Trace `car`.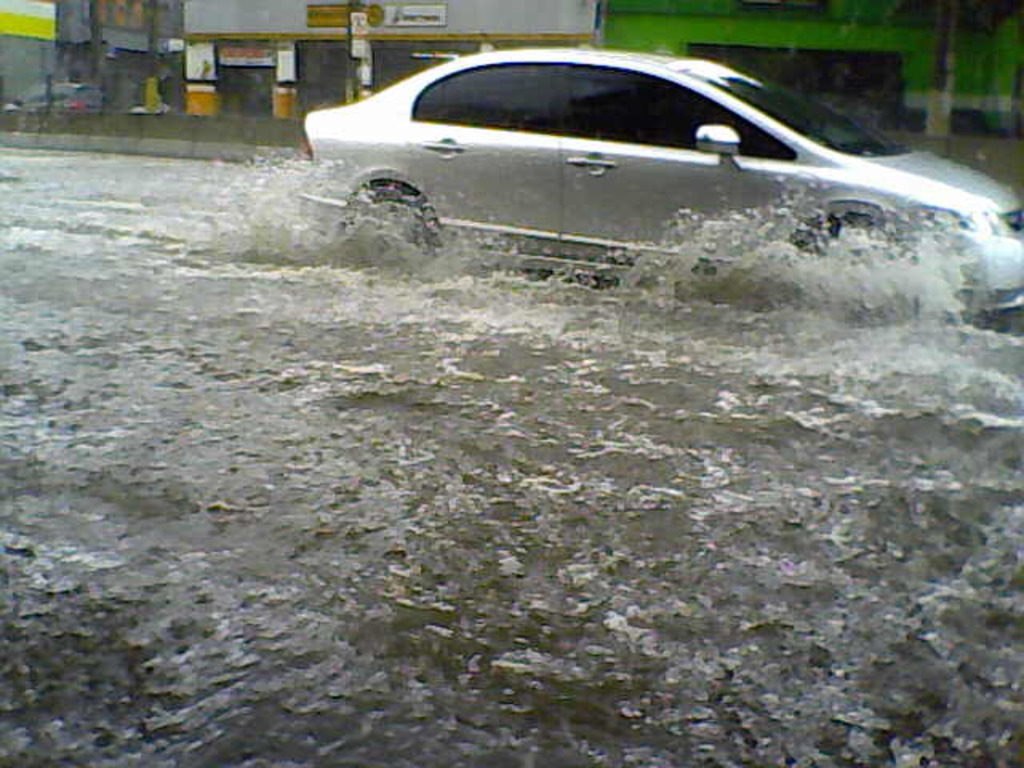
Traced to 11 78 106 109.
